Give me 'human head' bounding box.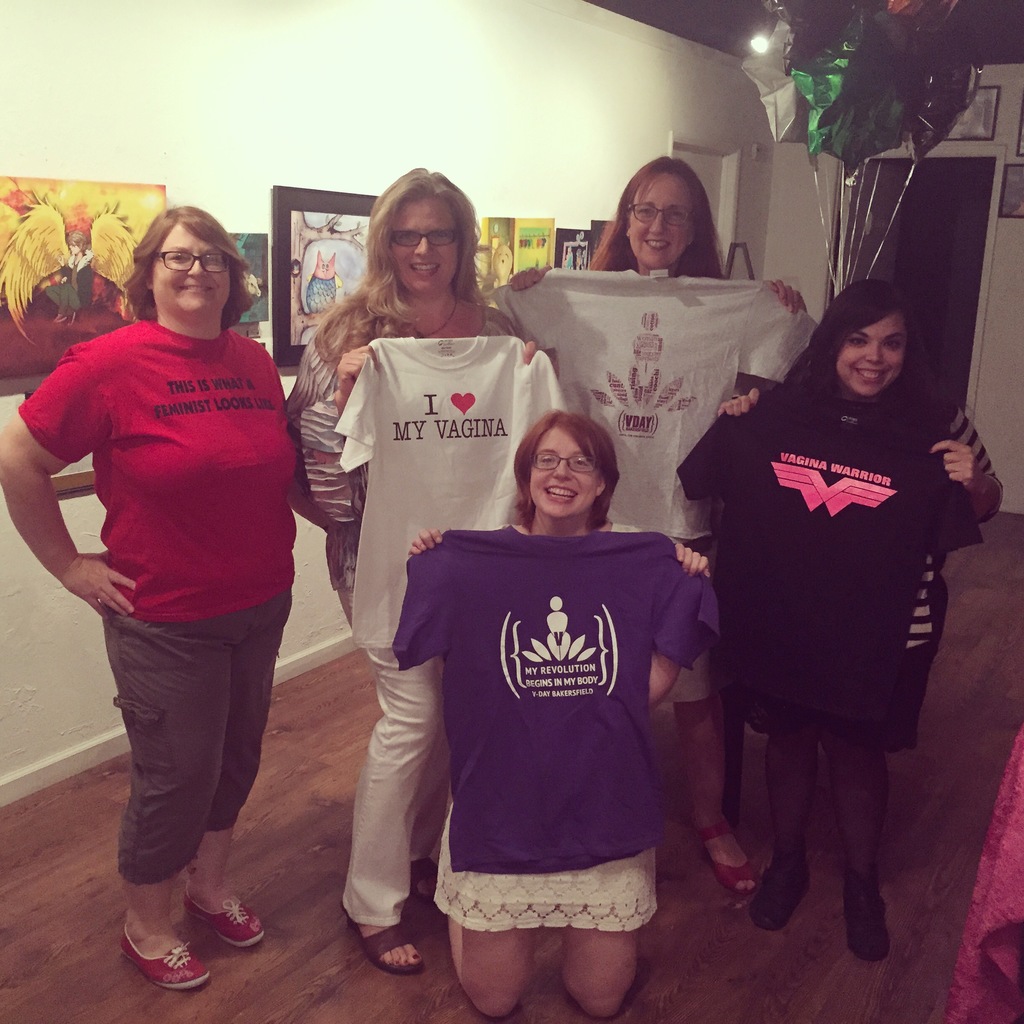
region(810, 276, 923, 407).
